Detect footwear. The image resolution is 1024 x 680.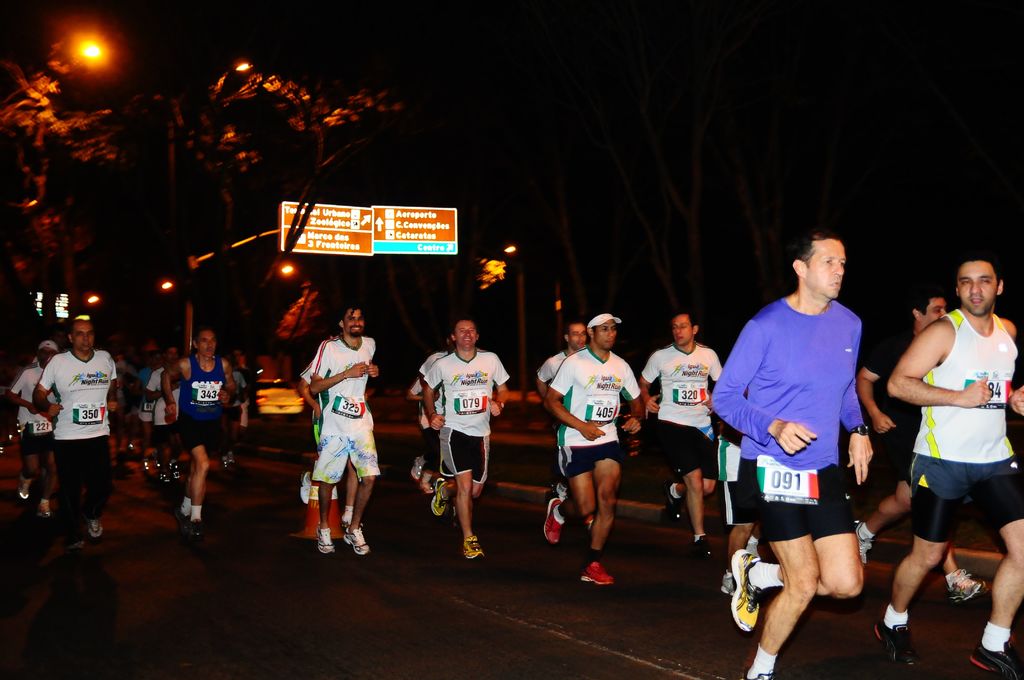
x1=747 y1=535 x2=757 y2=560.
